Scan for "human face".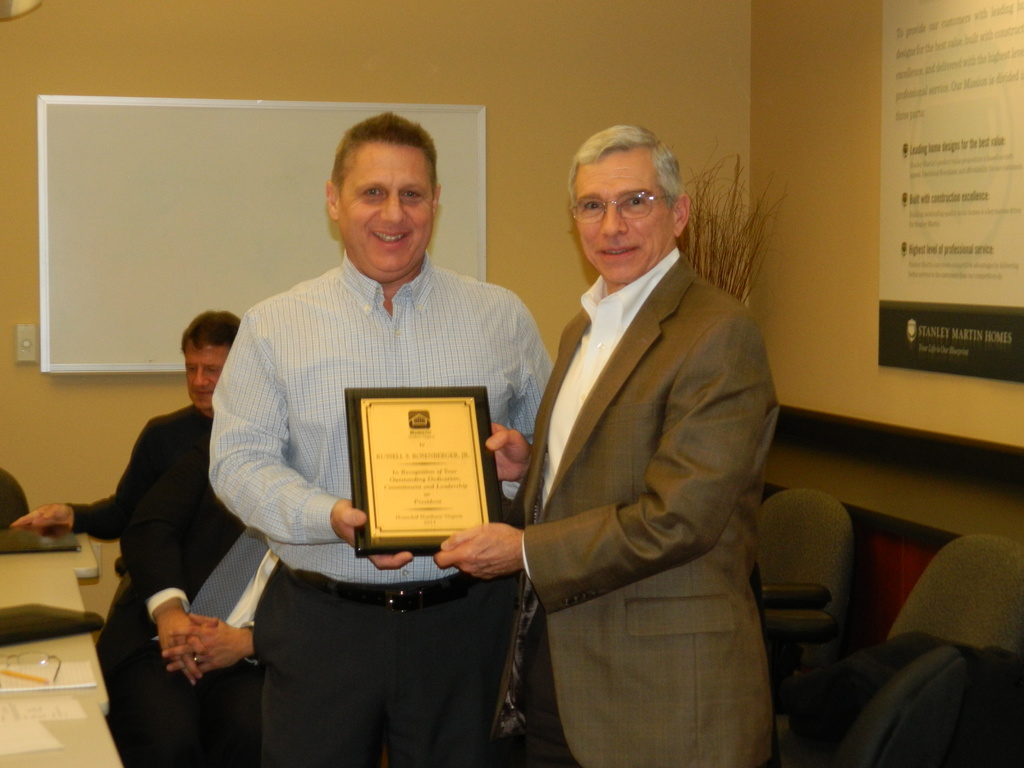
Scan result: 340 143 433 279.
